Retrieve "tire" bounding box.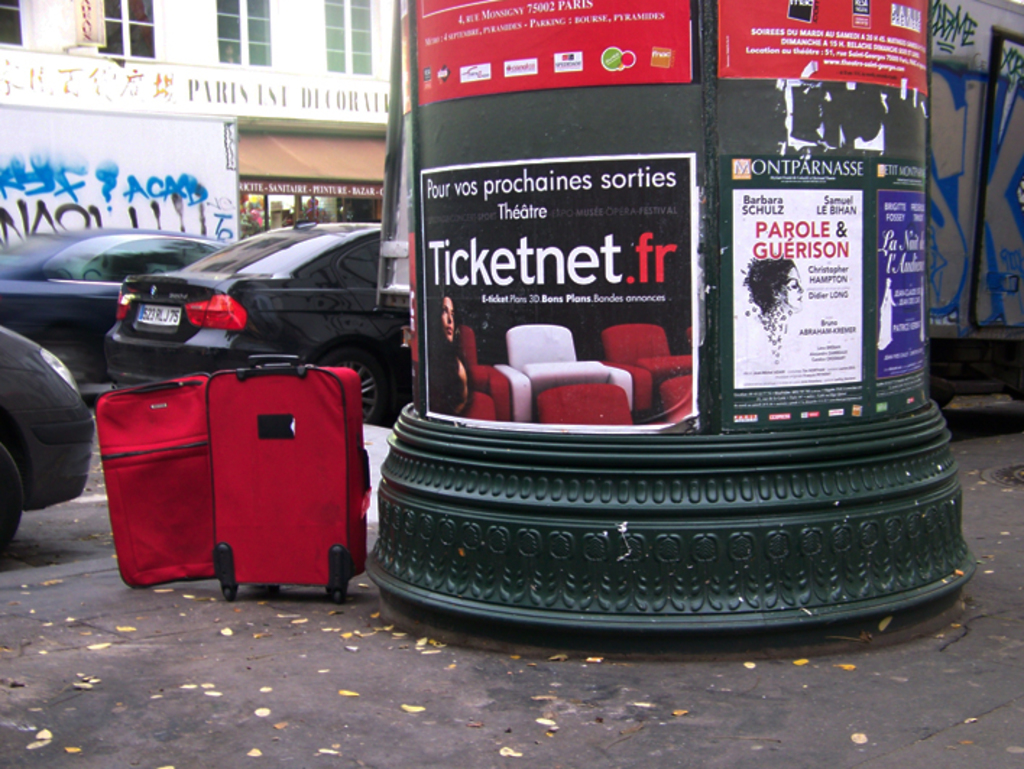
Bounding box: {"x1": 0, "y1": 441, "x2": 25, "y2": 558}.
